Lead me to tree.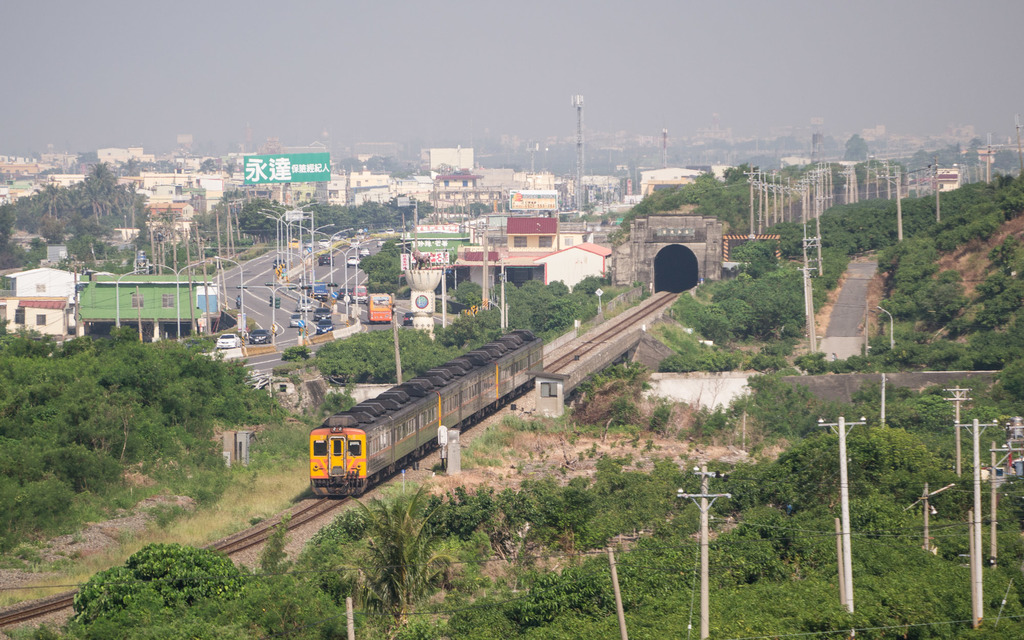
Lead to Rect(319, 324, 457, 407).
